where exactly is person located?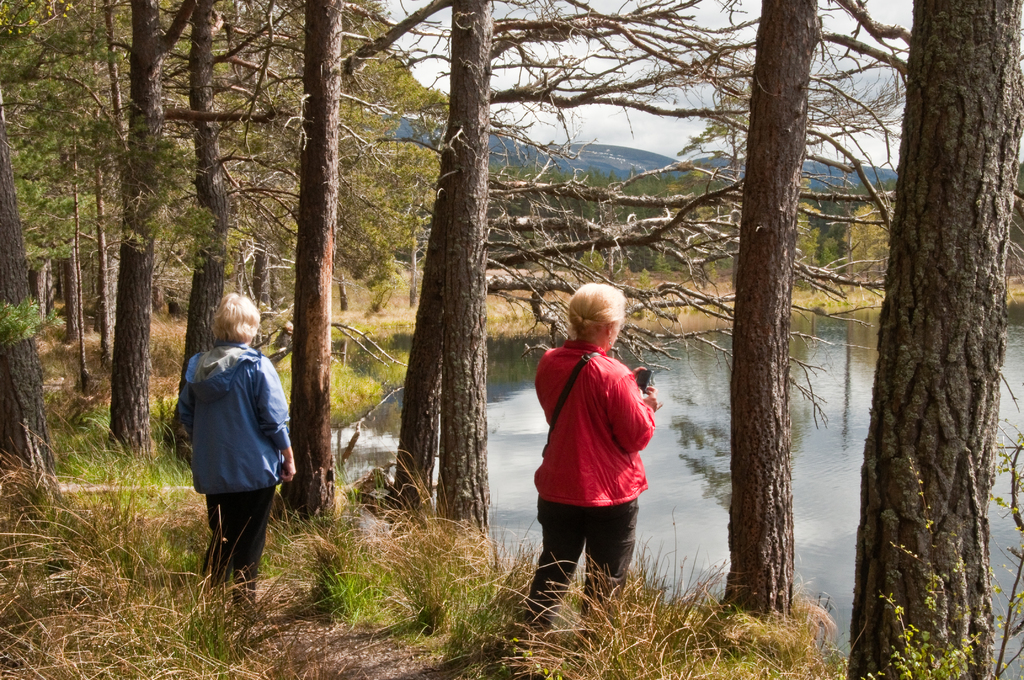
Its bounding box is region(502, 280, 661, 642).
